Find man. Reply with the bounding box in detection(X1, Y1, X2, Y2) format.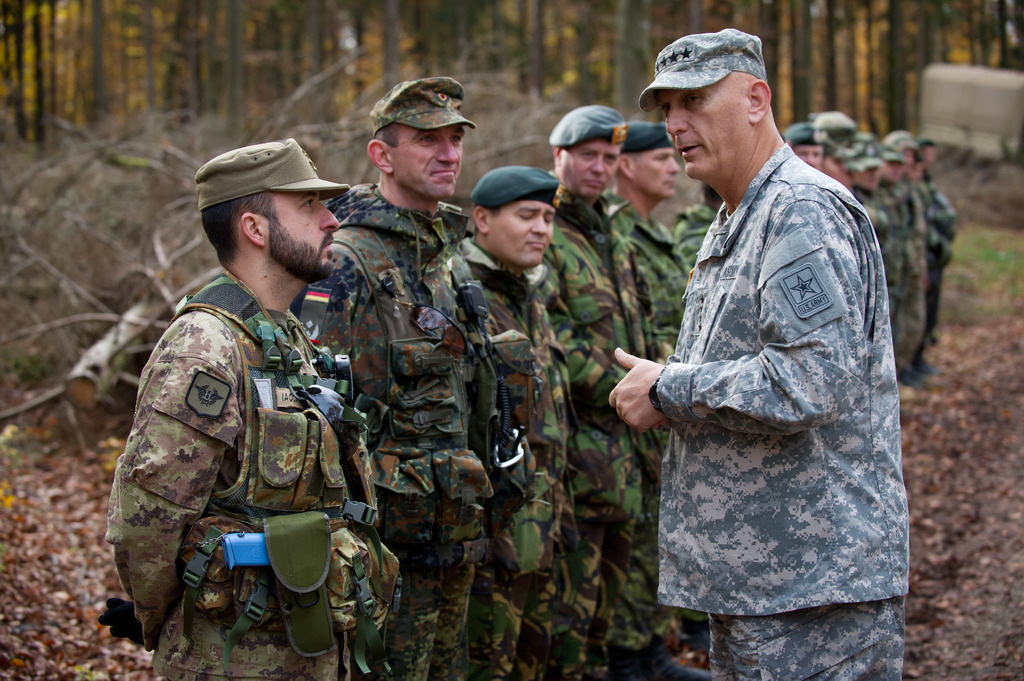
detection(95, 133, 399, 680).
